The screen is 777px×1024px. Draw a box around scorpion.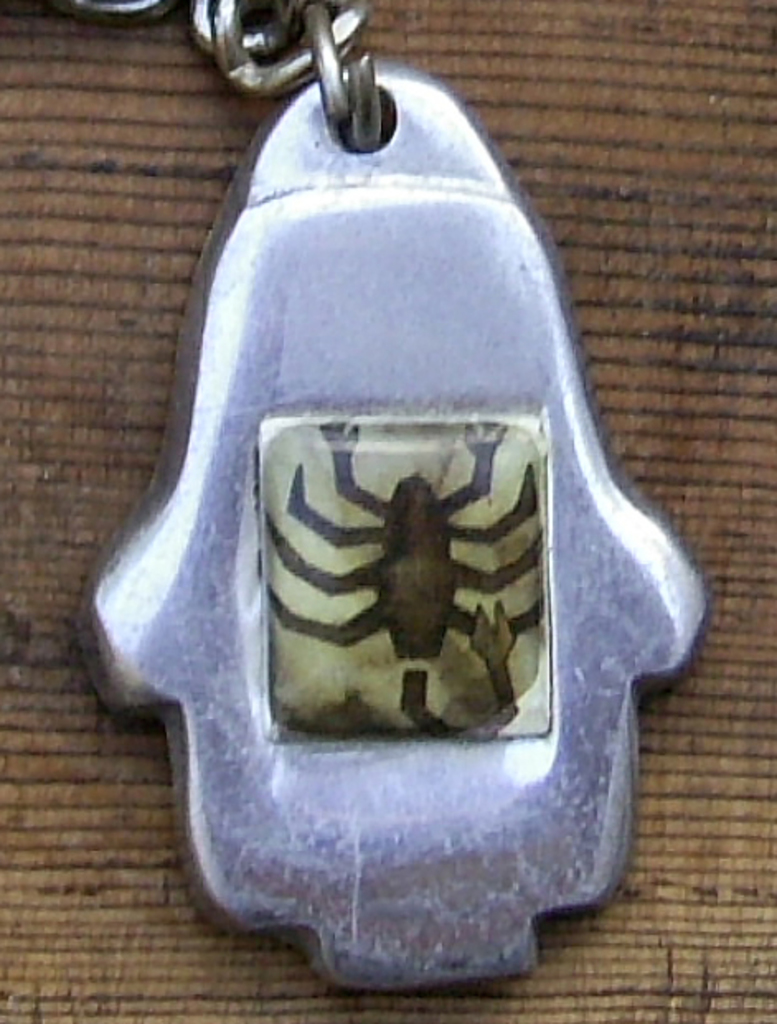
[266, 416, 546, 739].
